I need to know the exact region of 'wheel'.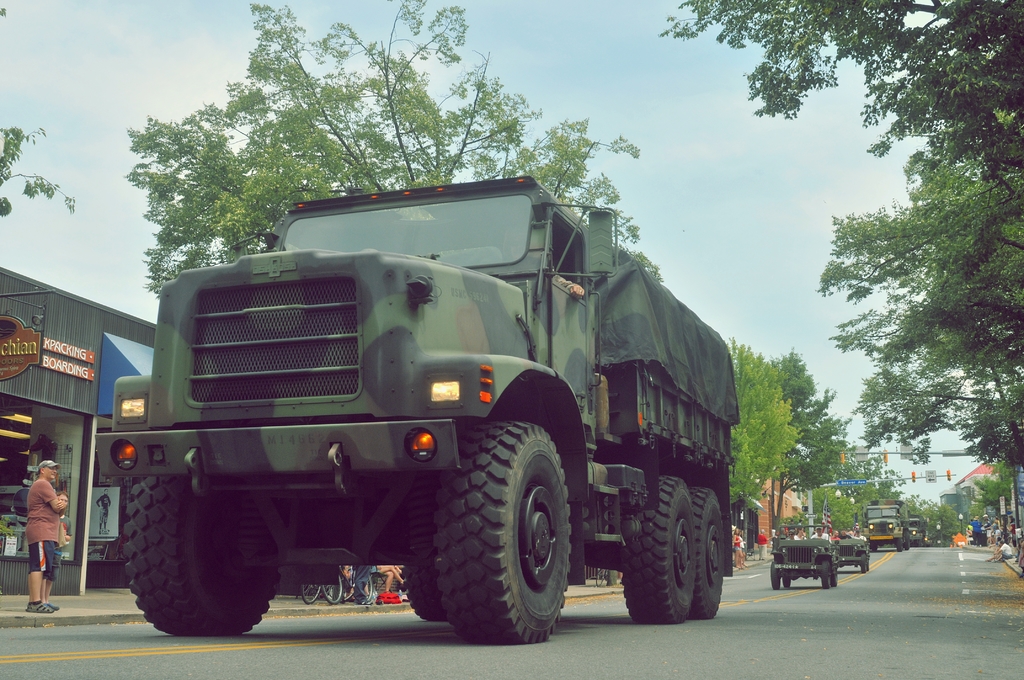
Region: {"x1": 859, "y1": 558, "x2": 868, "y2": 578}.
